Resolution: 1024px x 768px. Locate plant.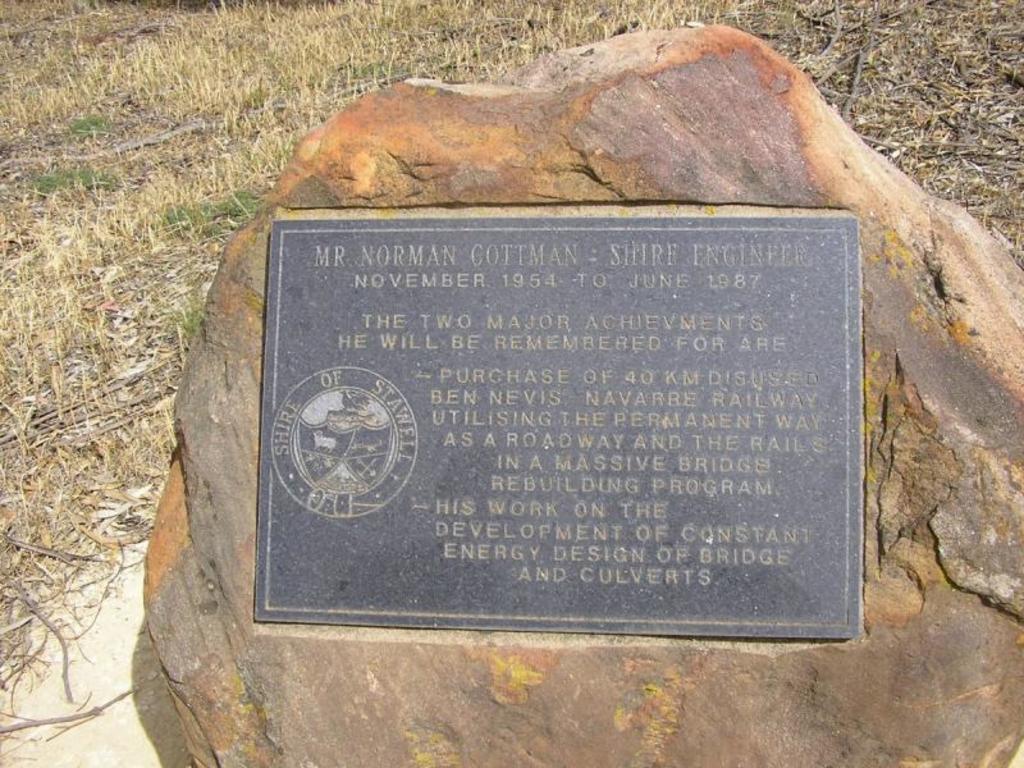
(0,221,201,429).
